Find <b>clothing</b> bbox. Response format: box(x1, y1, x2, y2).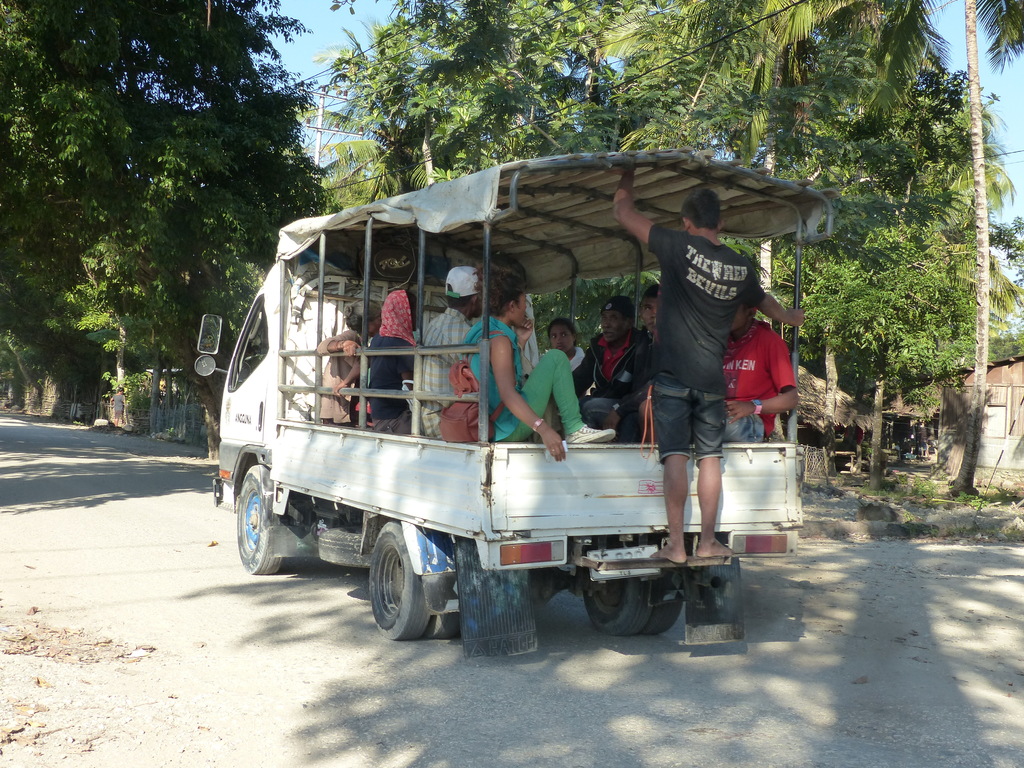
box(582, 334, 680, 446).
